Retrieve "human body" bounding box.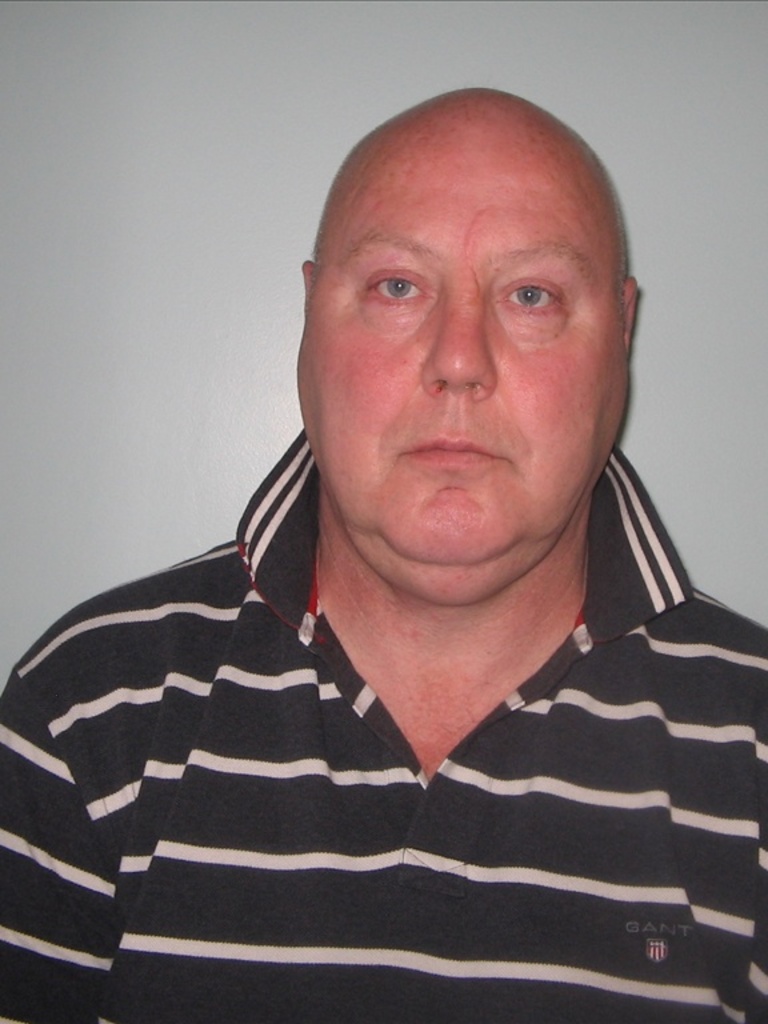
Bounding box: 39 100 759 1023.
